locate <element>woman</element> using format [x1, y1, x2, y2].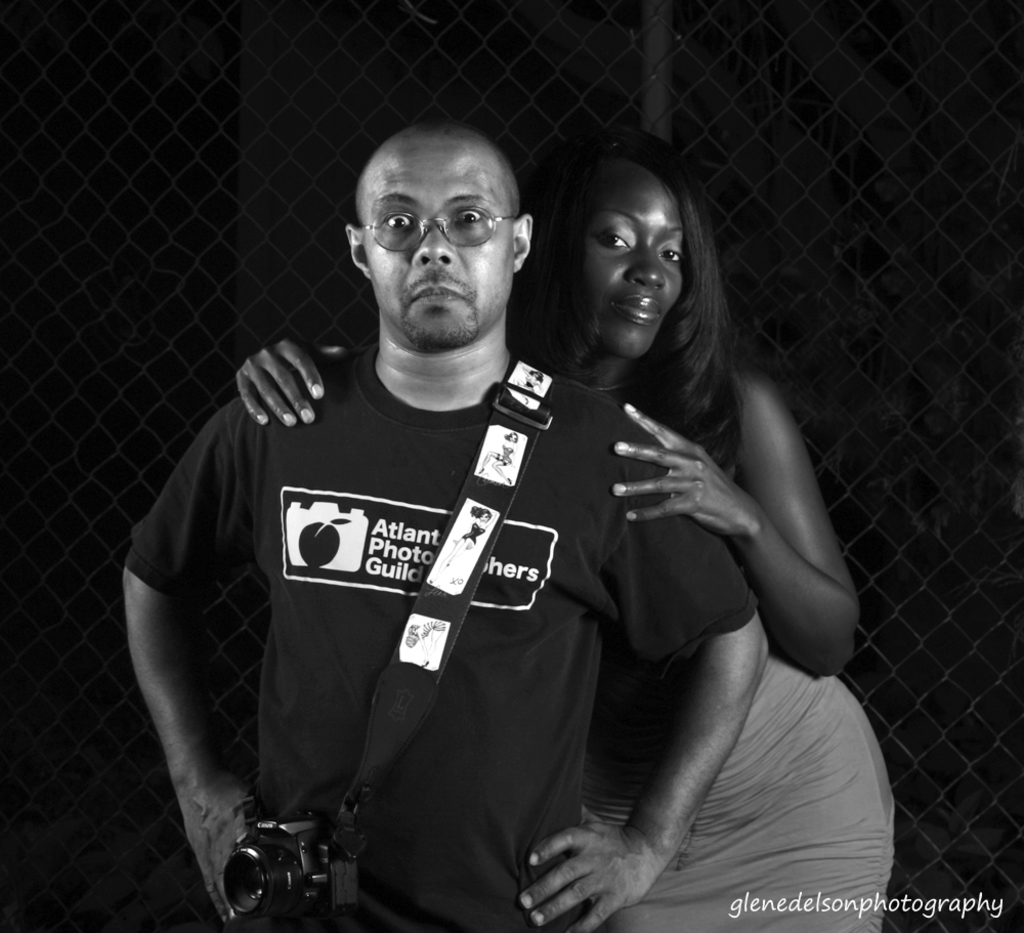
[234, 160, 897, 932].
